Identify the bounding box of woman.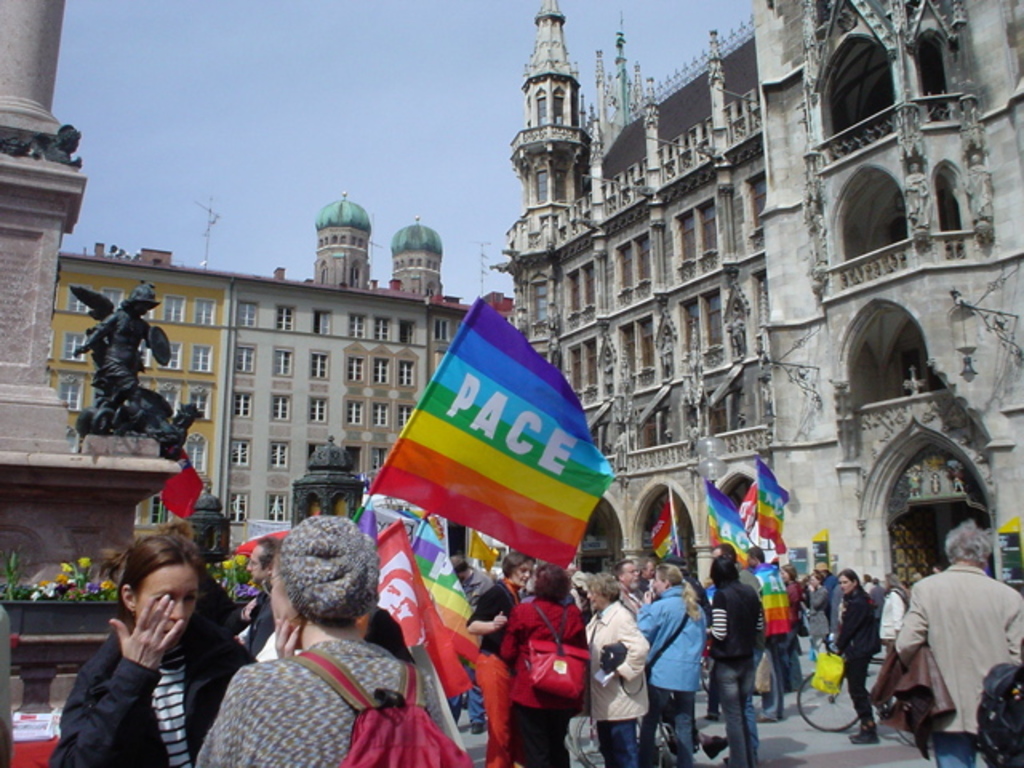
detection(829, 568, 886, 744).
